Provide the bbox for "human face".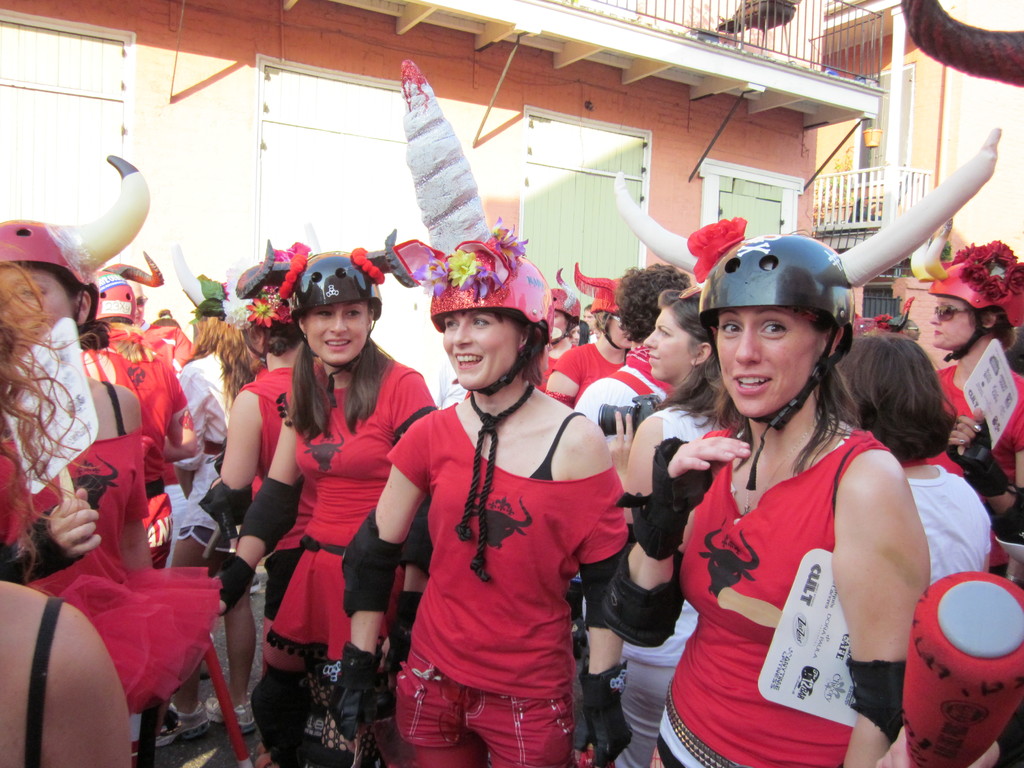
detection(715, 299, 816, 413).
